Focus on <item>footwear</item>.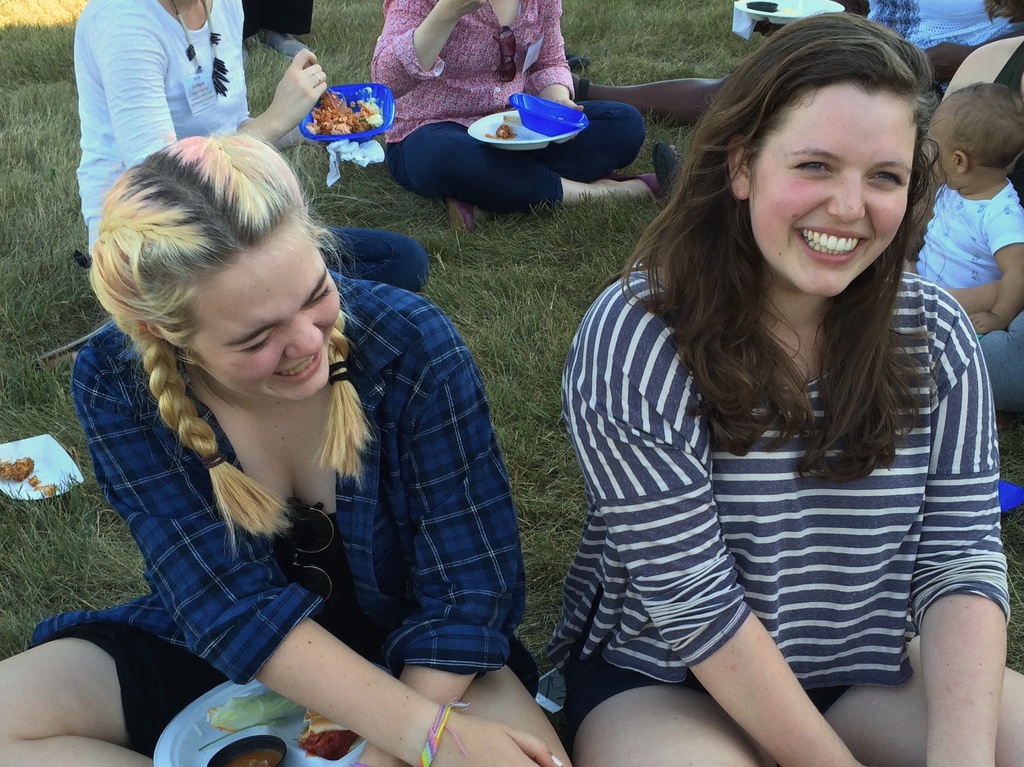
Focused at [655,140,692,208].
